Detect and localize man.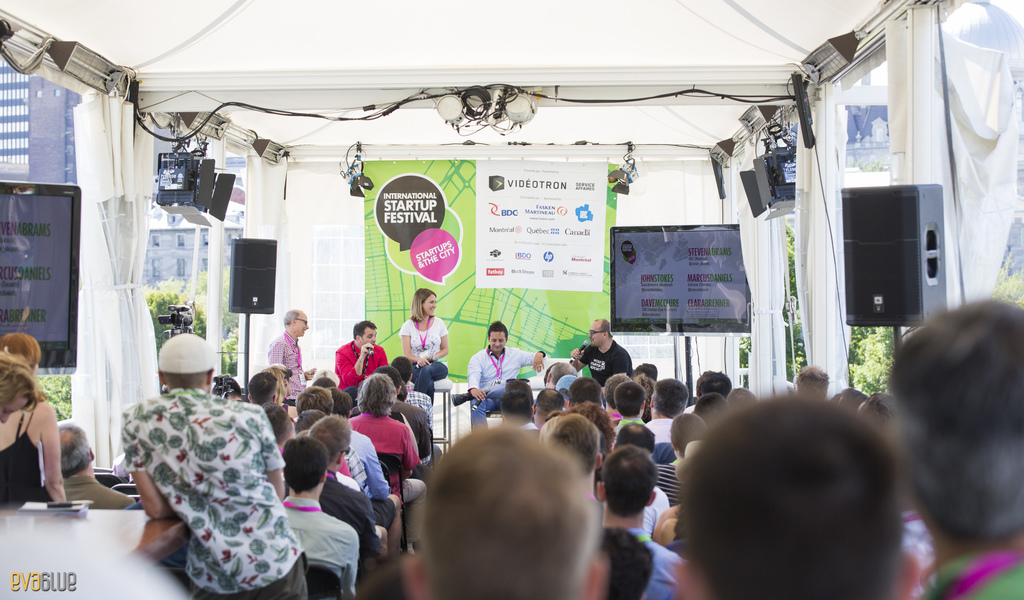
Localized at (x1=388, y1=356, x2=435, y2=422).
